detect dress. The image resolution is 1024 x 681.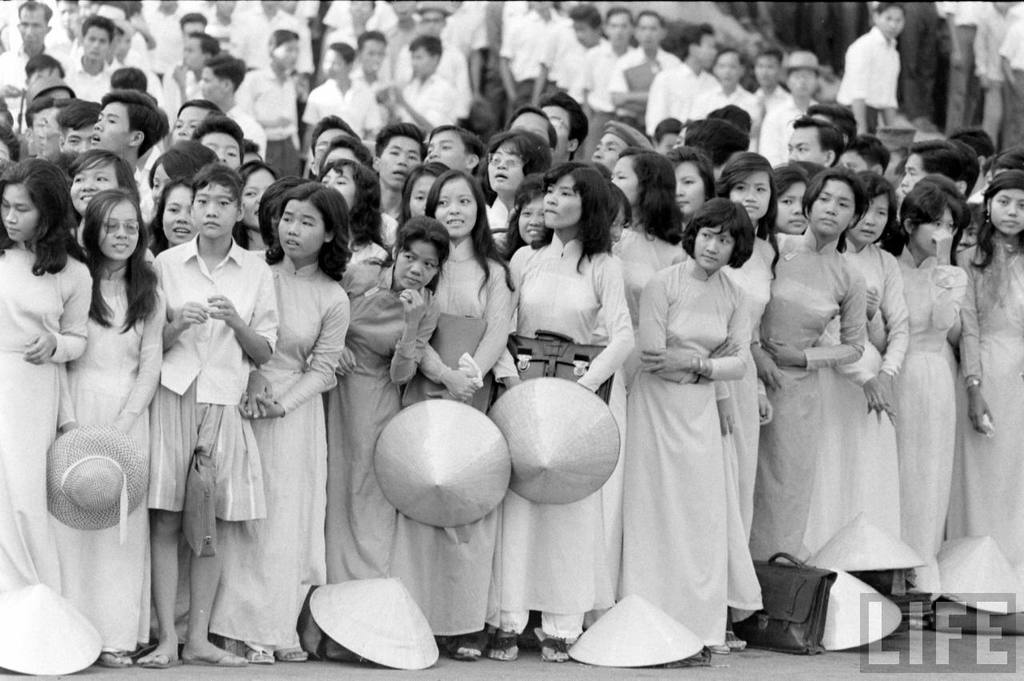
<box>60,279,166,647</box>.
